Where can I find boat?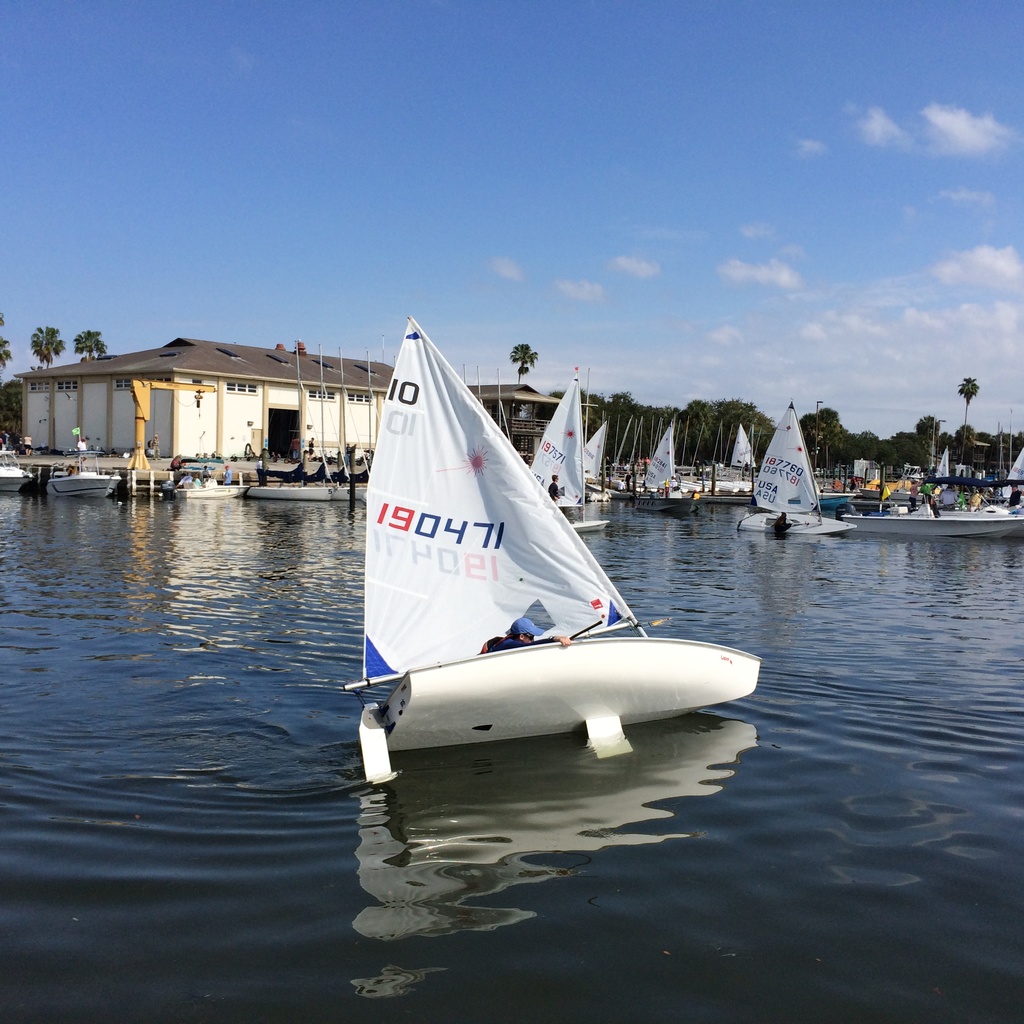
You can find it at 579:427:609:506.
